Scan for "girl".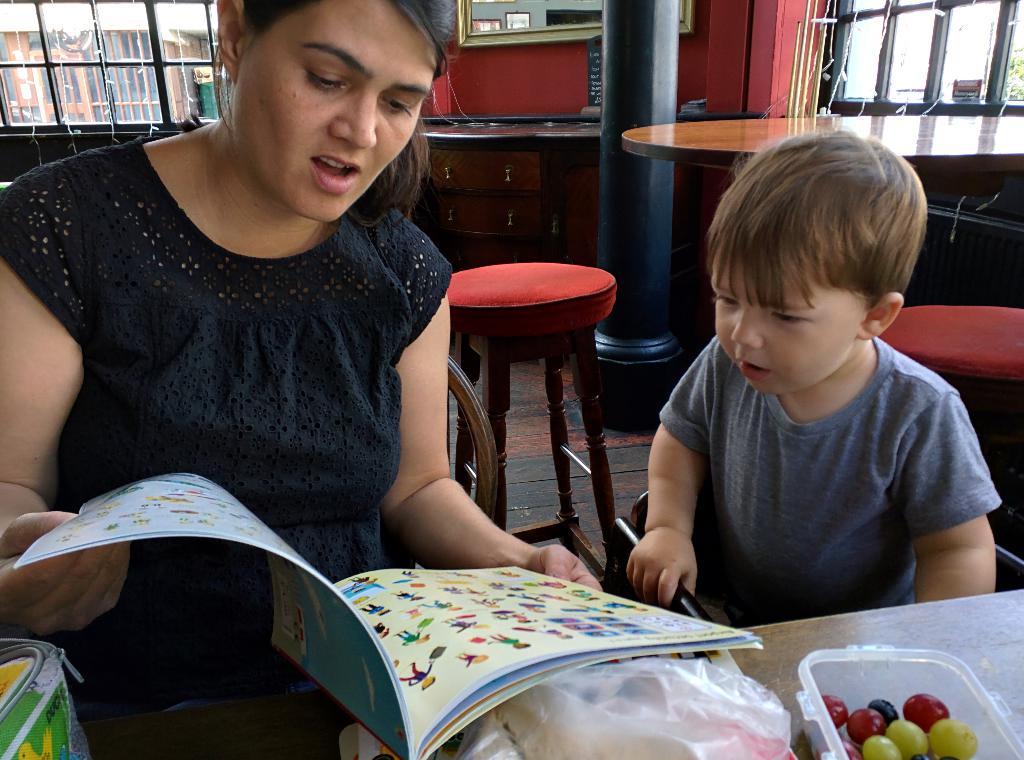
Scan result: 0,0,602,710.
